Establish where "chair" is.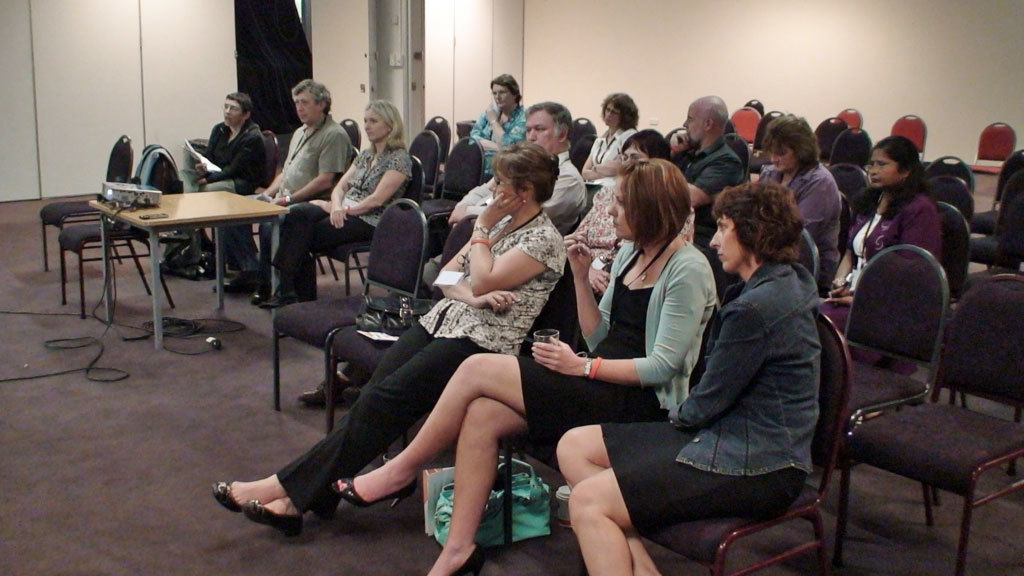
Established at 815,115,845,163.
